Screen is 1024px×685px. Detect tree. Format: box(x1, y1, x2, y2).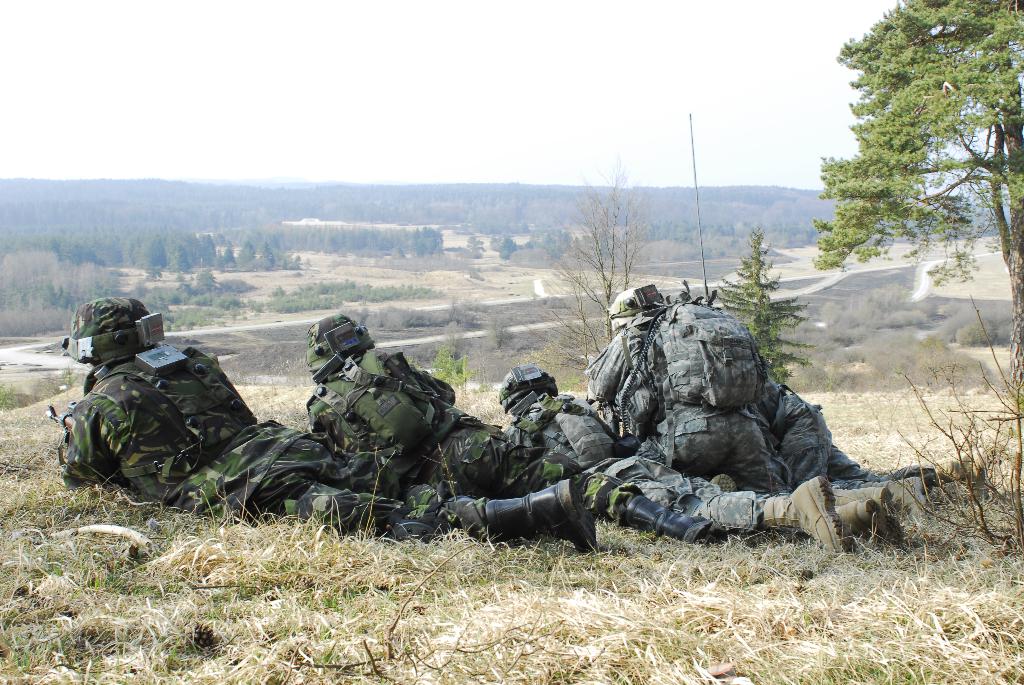
box(712, 221, 812, 389).
